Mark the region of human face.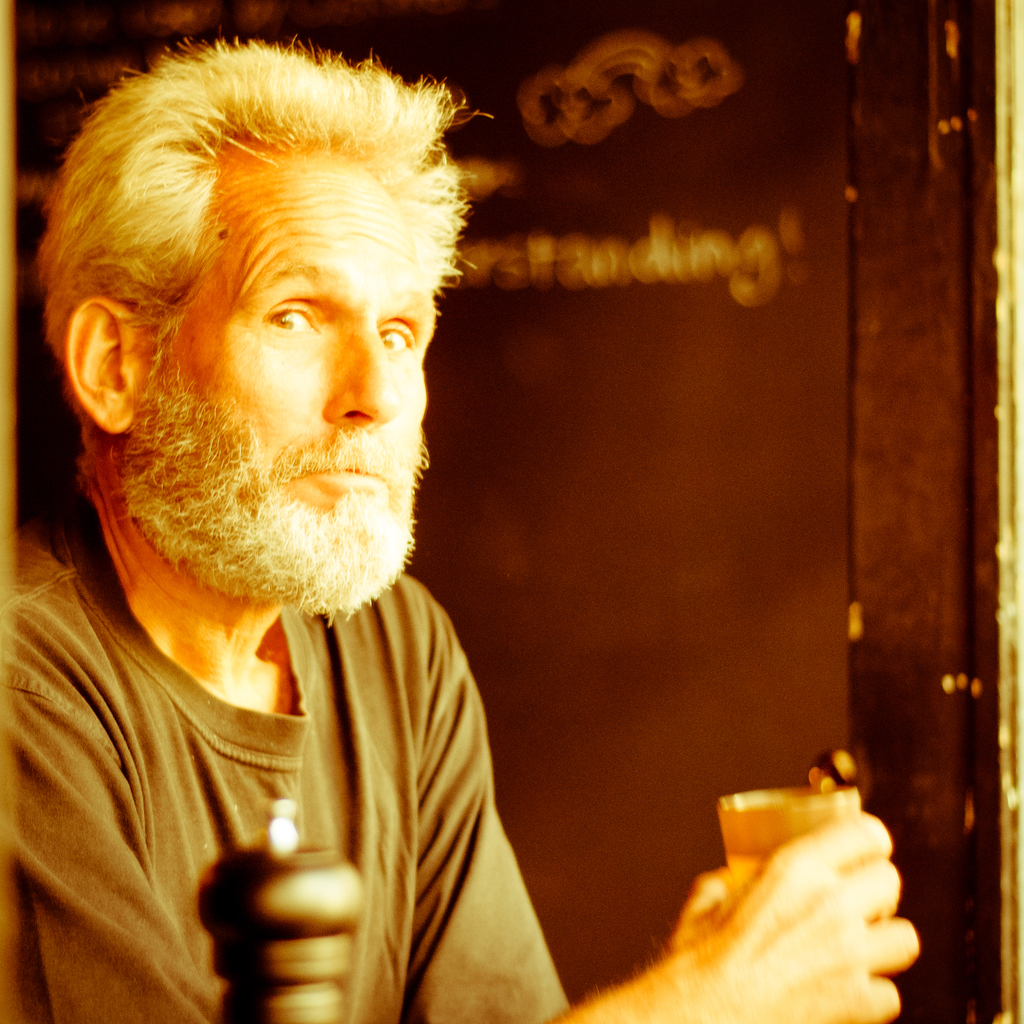
Region: select_region(142, 147, 437, 603).
